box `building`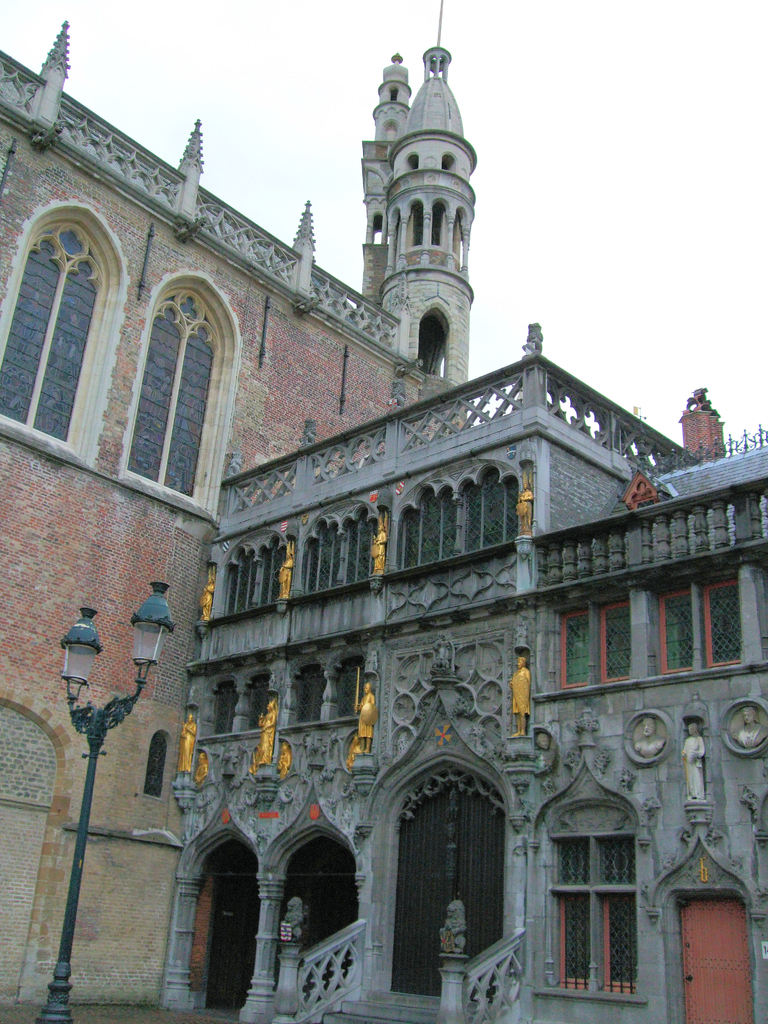
<box>162,321,764,1023</box>
